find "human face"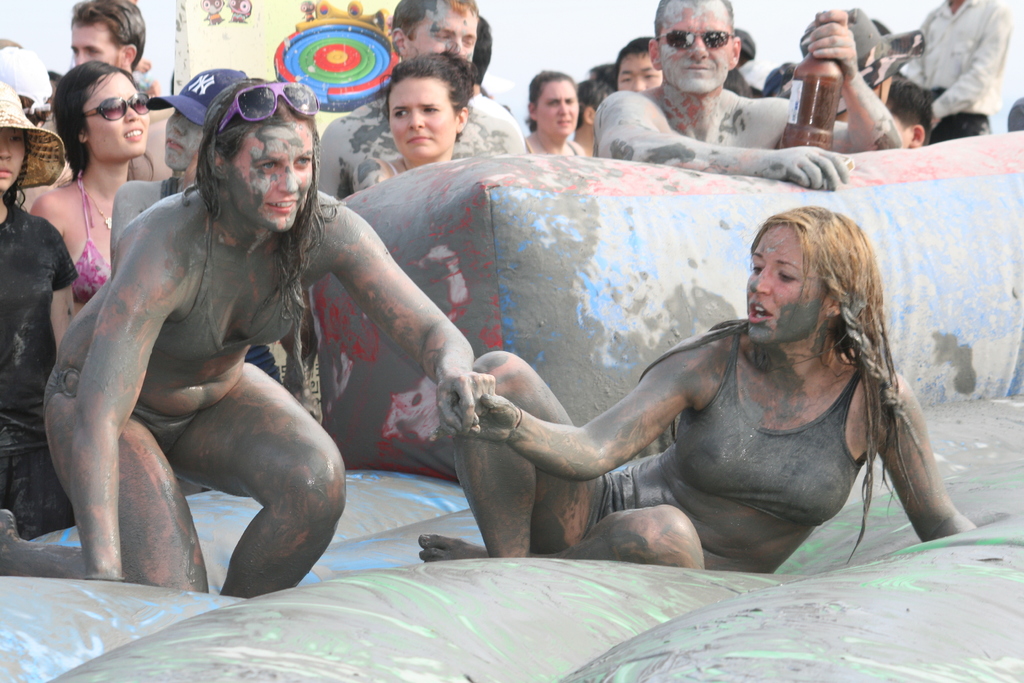
(x1=388, y1=74, x2=456, y2=163)
